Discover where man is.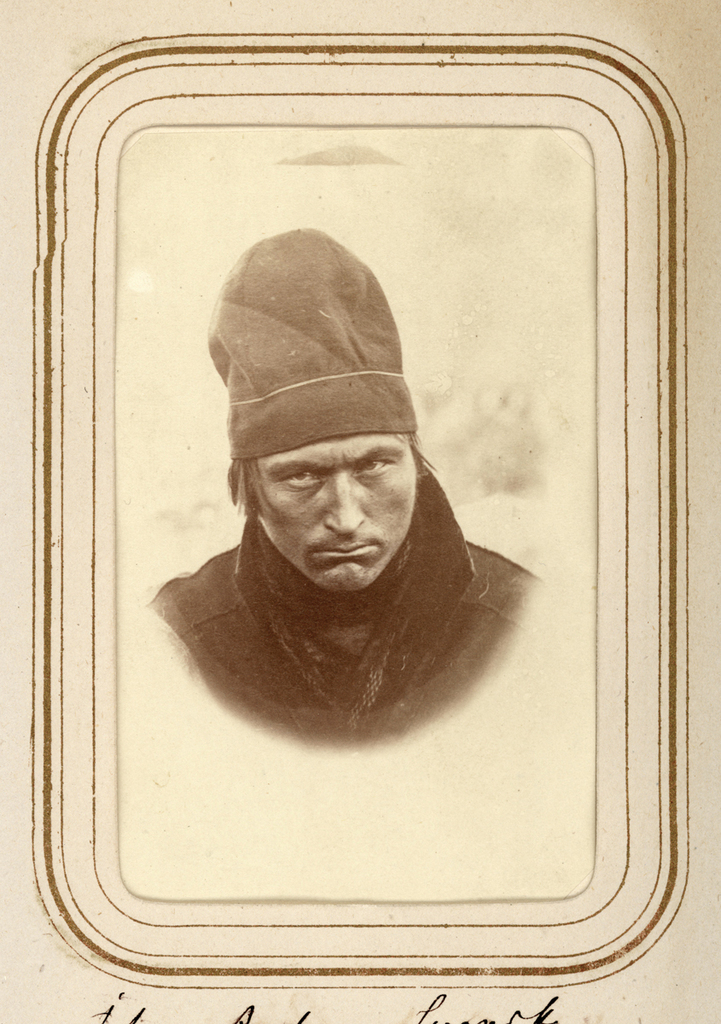
Discovered at detection(152, 340, 560, 745).
